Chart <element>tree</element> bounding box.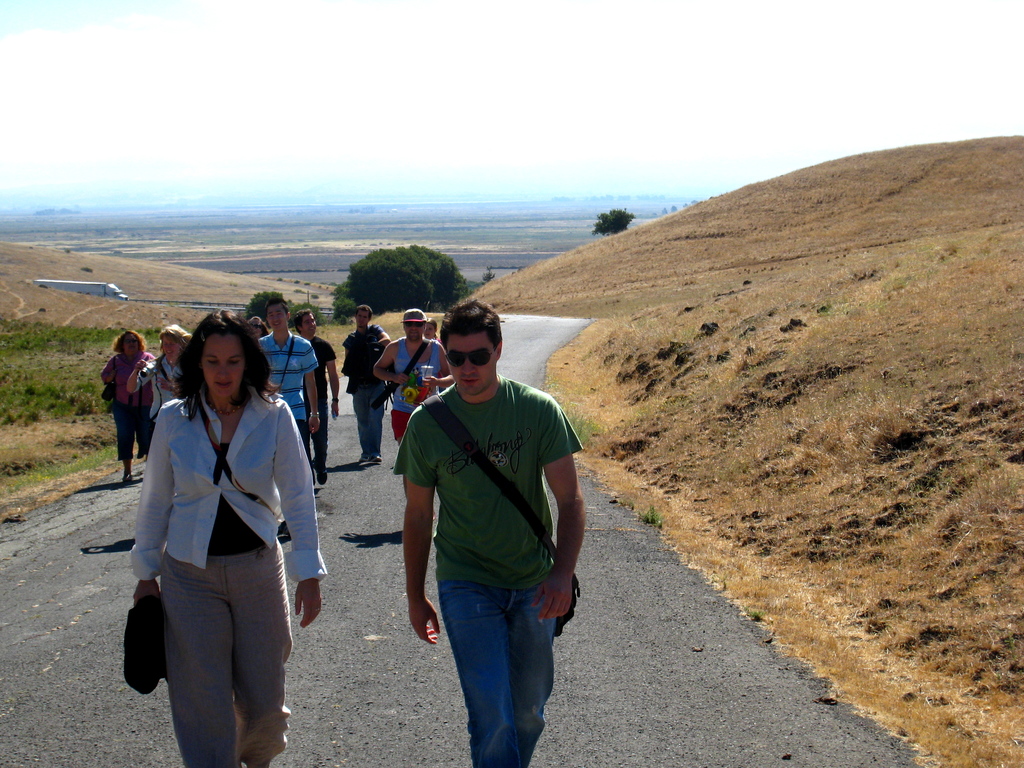
Charted: box(591, 206, 634, 234).
